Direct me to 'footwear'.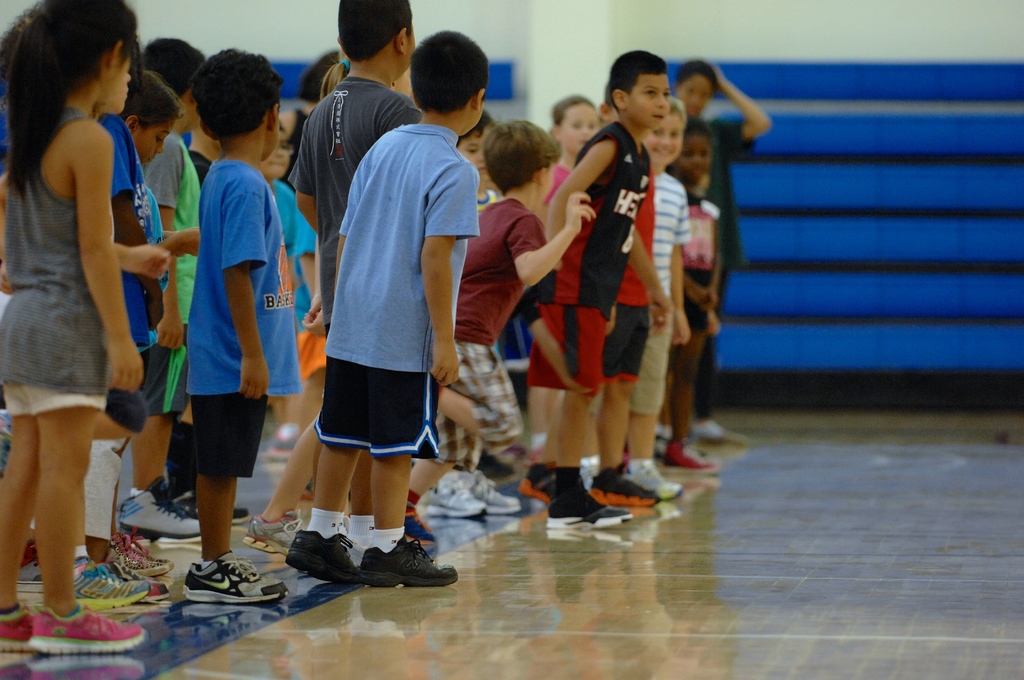
Direction: <box>663,435,709,471</box>.
